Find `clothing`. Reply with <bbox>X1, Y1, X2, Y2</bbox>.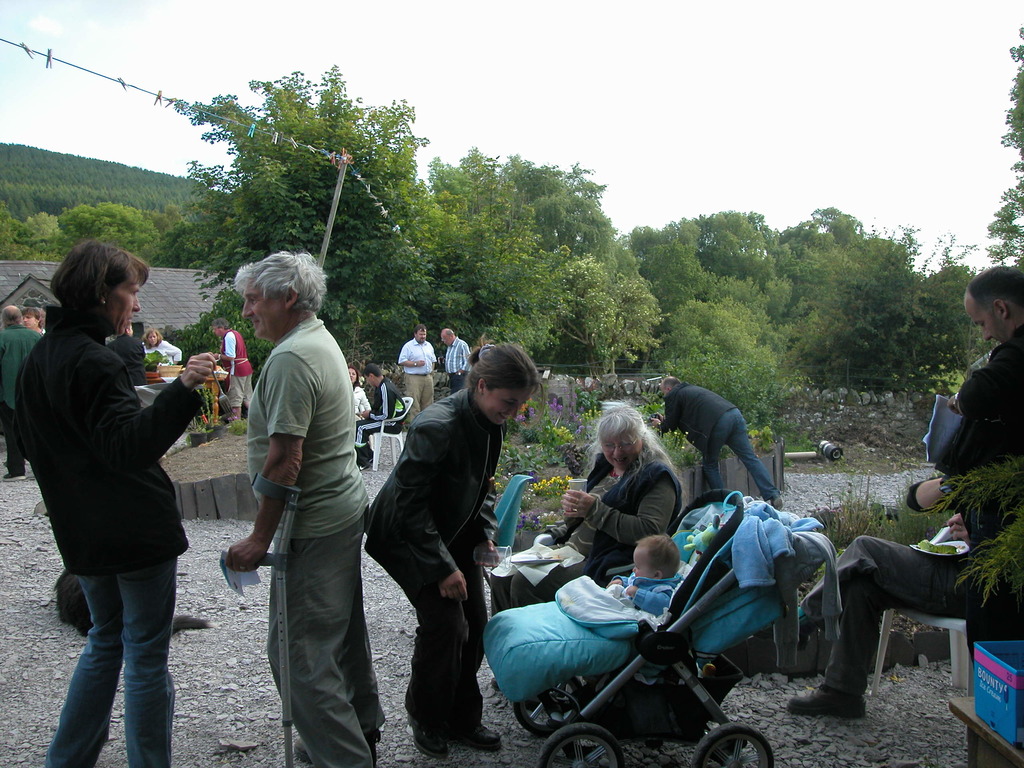
<bbox>489, 447, 682, 616</bbox>.
